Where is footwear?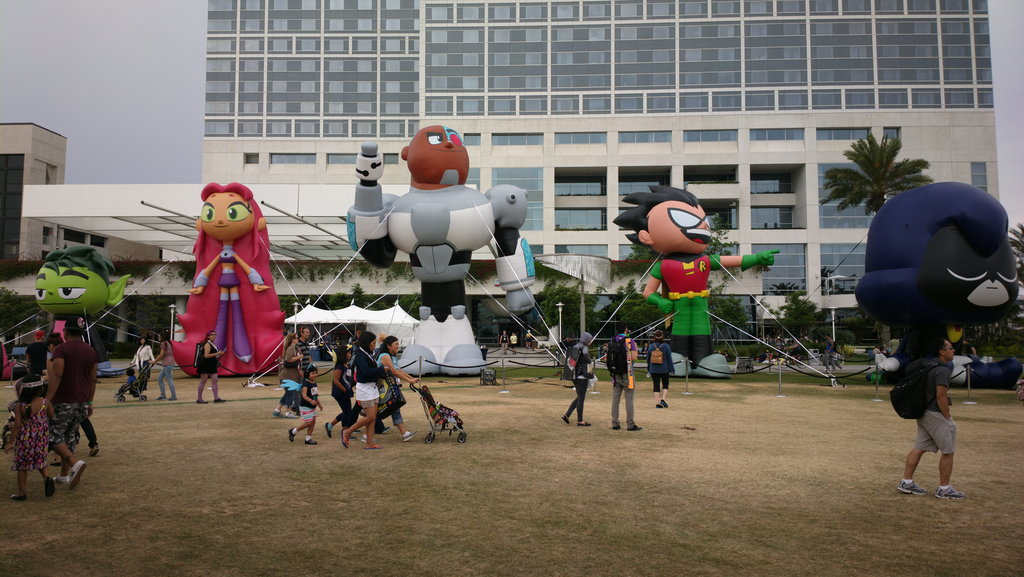
[302, 437, 318, 447].
